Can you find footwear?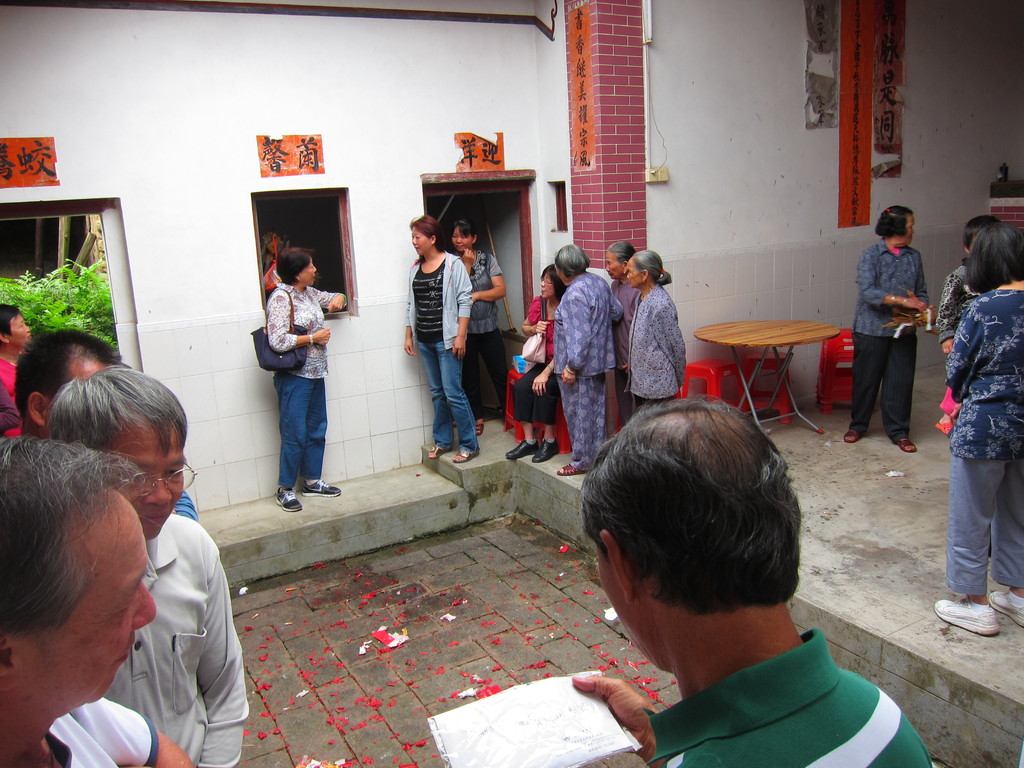
Yes, bounding box: detection(303, 483, 339, 495).
